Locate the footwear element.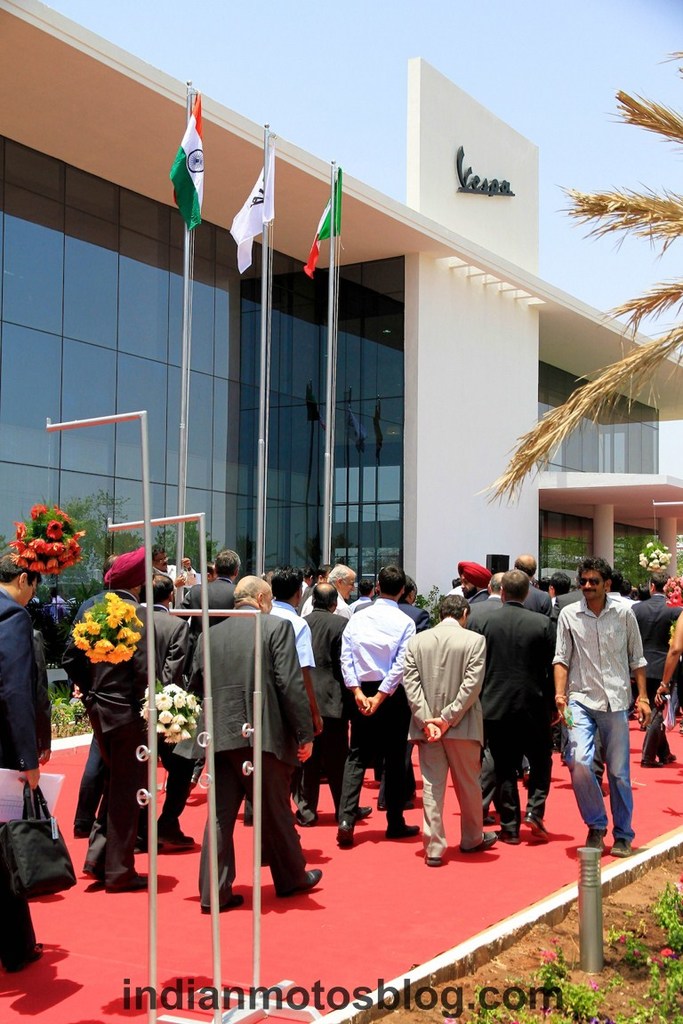
Element bbox: x1=131, y1=834, x2=163, y2=852.
